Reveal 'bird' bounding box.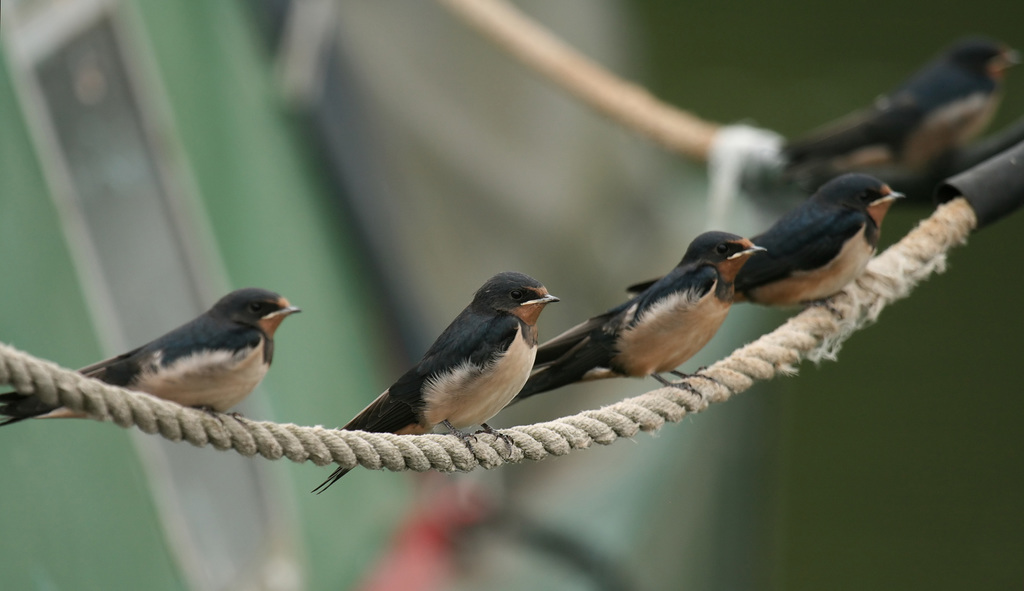
Revealed: (624, 170, 909, 313).
